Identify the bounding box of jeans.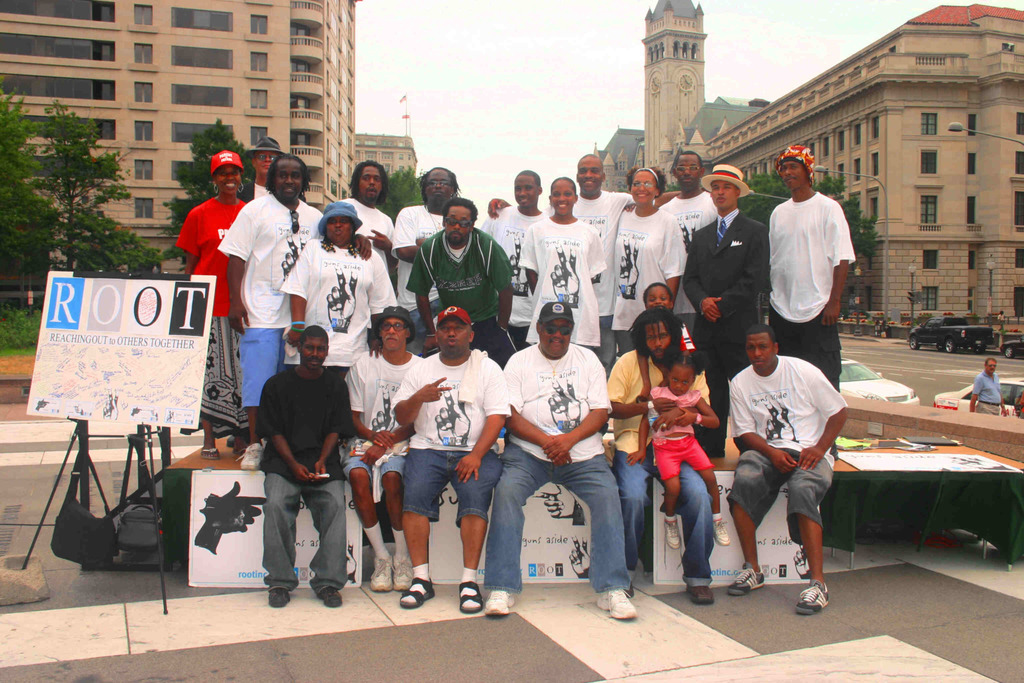
region(724, 447, 836, 547).
